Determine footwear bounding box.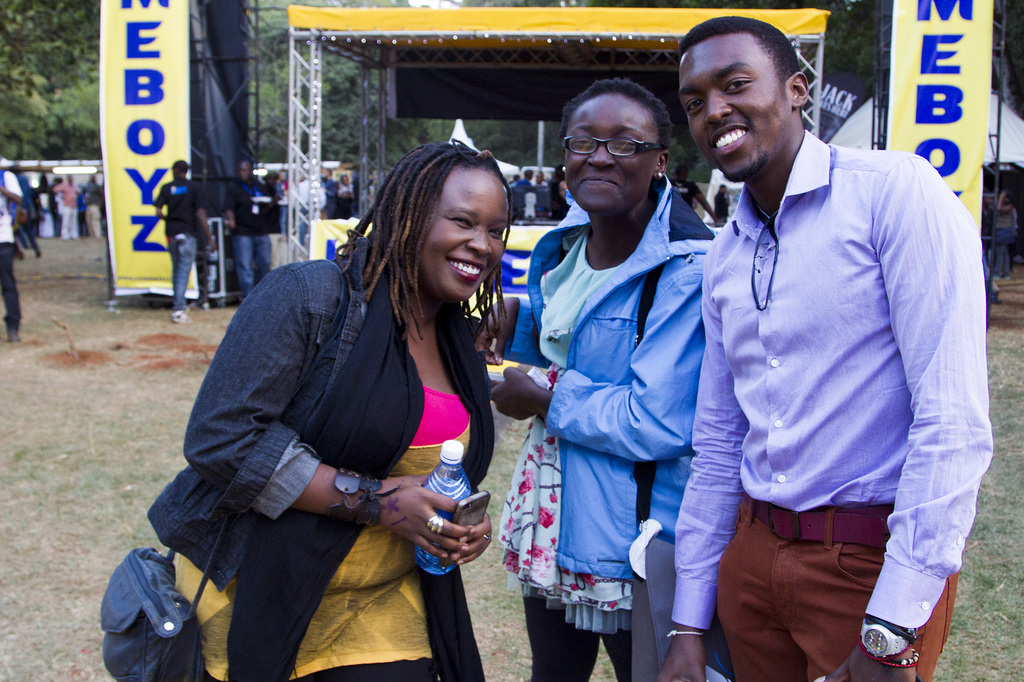
Determined: <region>7, 332, 19, 342</region>.
